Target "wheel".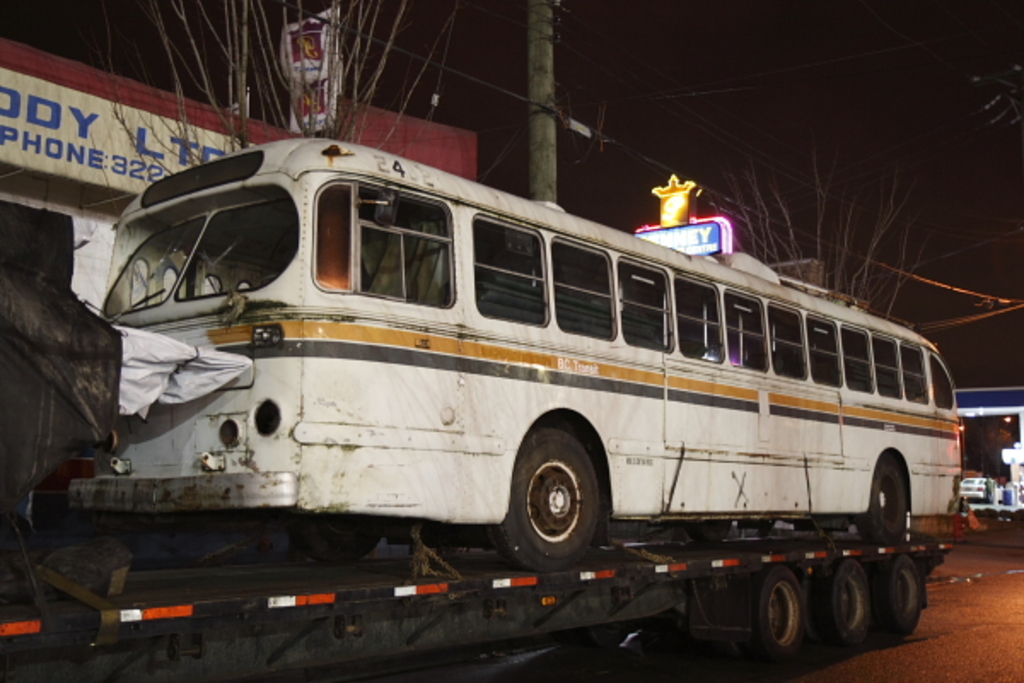
Target region: [x1=850, y1=461, x2=913, y2=552].
